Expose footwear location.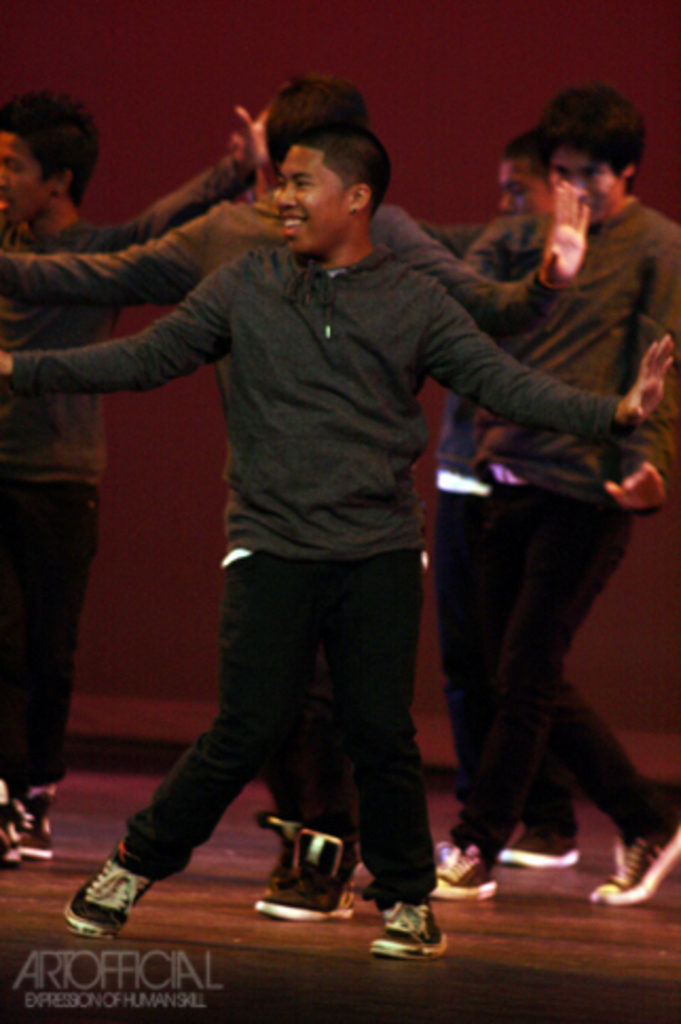
Exposed at select_region(429, 853, 497, 901).
